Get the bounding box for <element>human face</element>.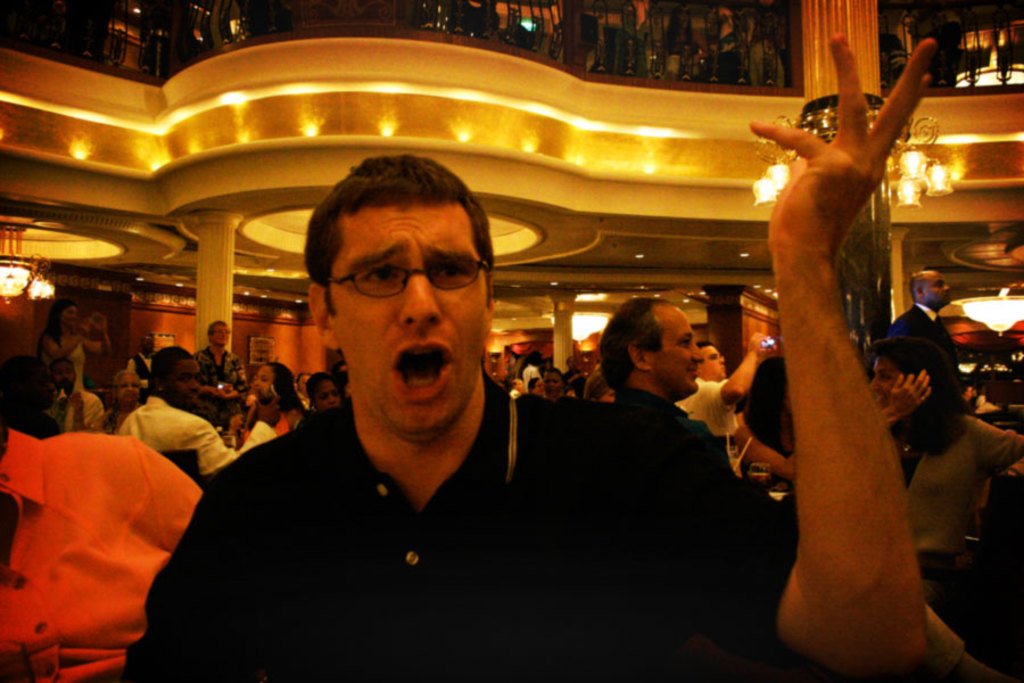
(659, 310, 704, 386).
